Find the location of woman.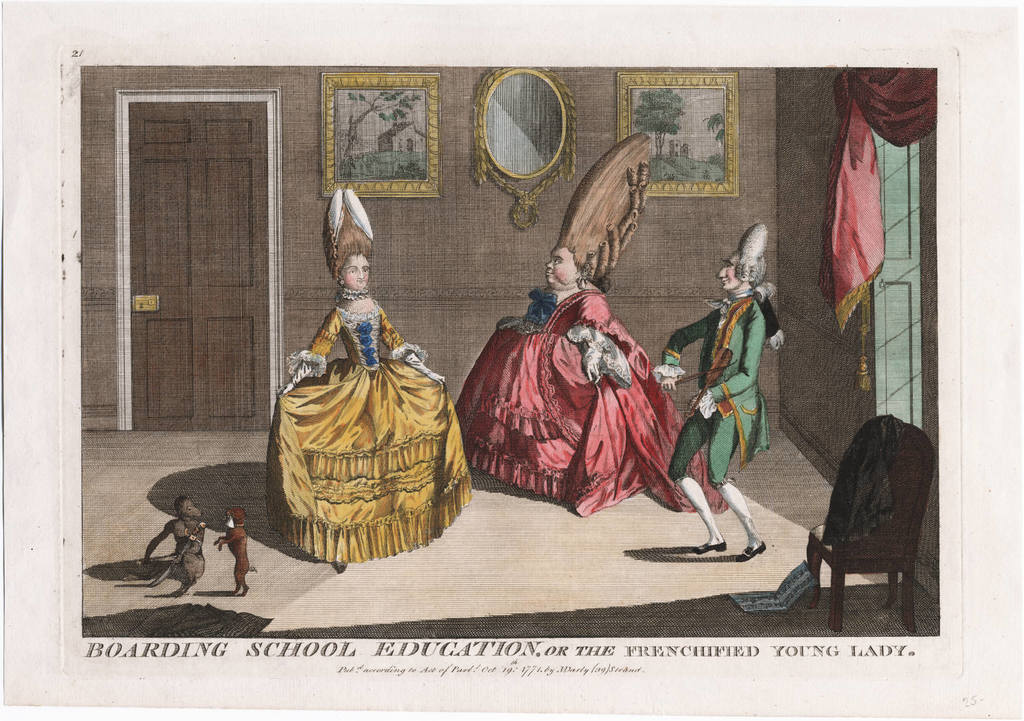
Location: {"left": 248, "top": 141, "right": 459, "bottom": 574}.
